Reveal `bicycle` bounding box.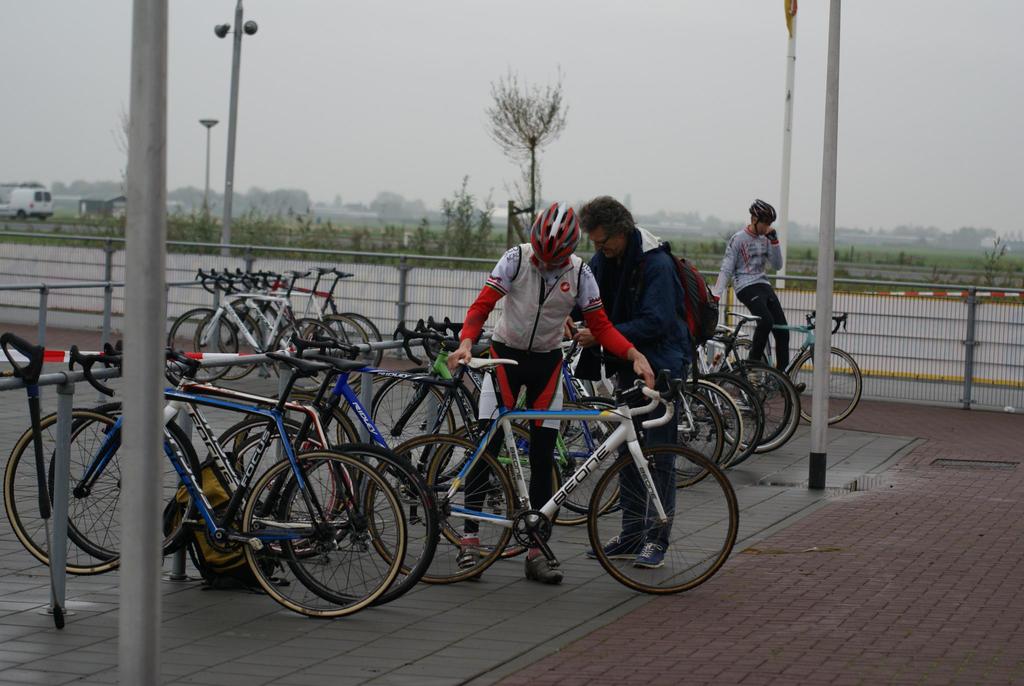
Revealed: {"left": 207, "top": 326, "right": 461, "bottom": 596}.
